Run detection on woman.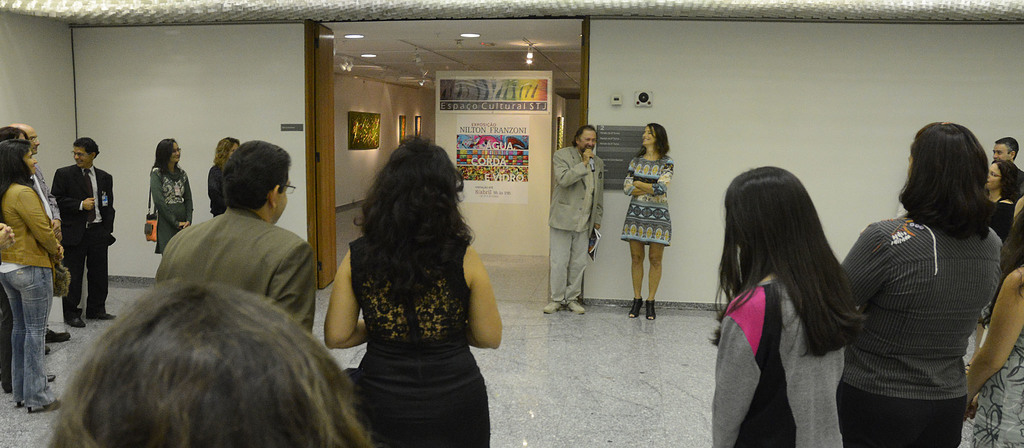
Result: locate(207, 134, 241, 218).
